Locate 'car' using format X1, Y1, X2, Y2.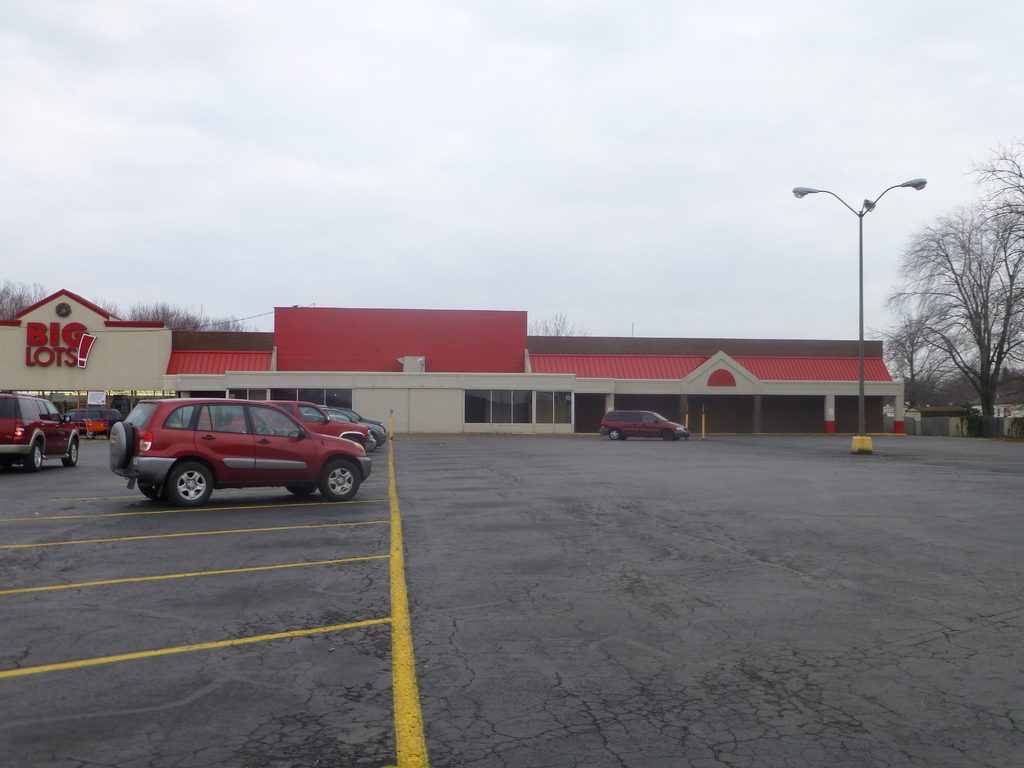
602, 407, 684, 440.
